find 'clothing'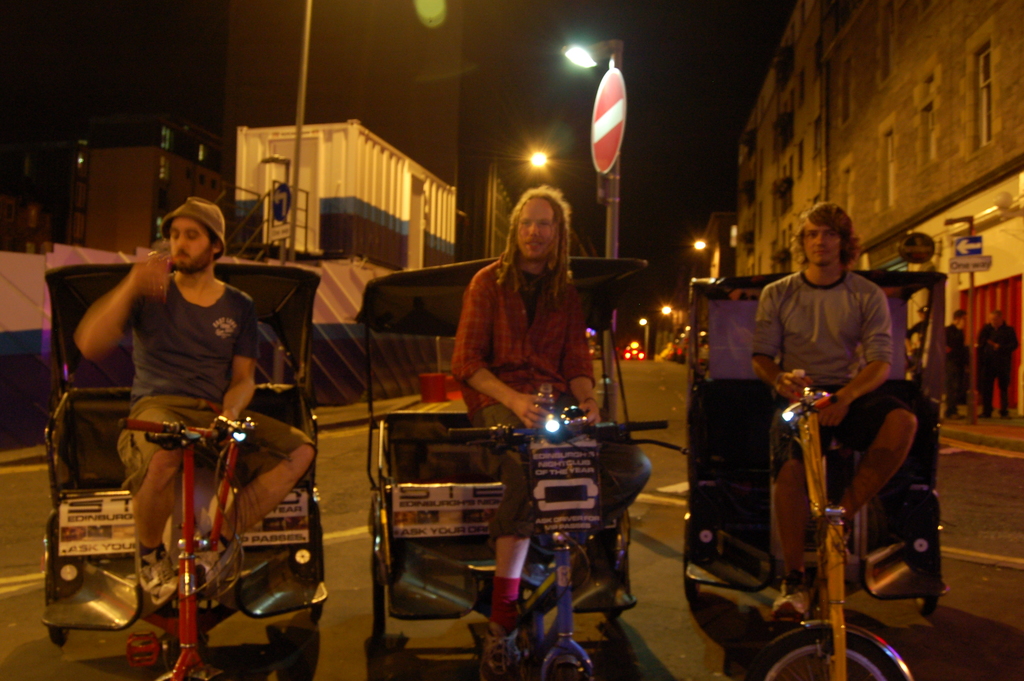
[x1=200, y1=530, x2=232, y2=556]
